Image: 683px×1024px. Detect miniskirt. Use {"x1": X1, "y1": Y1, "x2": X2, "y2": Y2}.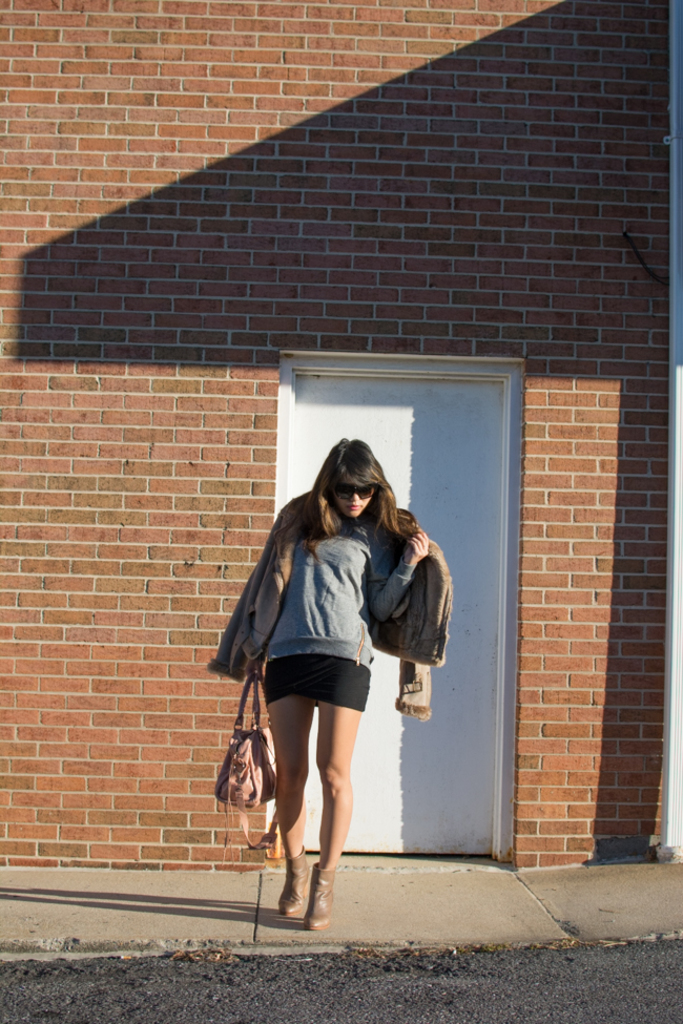
{"x1": 260, "y1": 656, "x2": 373, "y2": 709}.
